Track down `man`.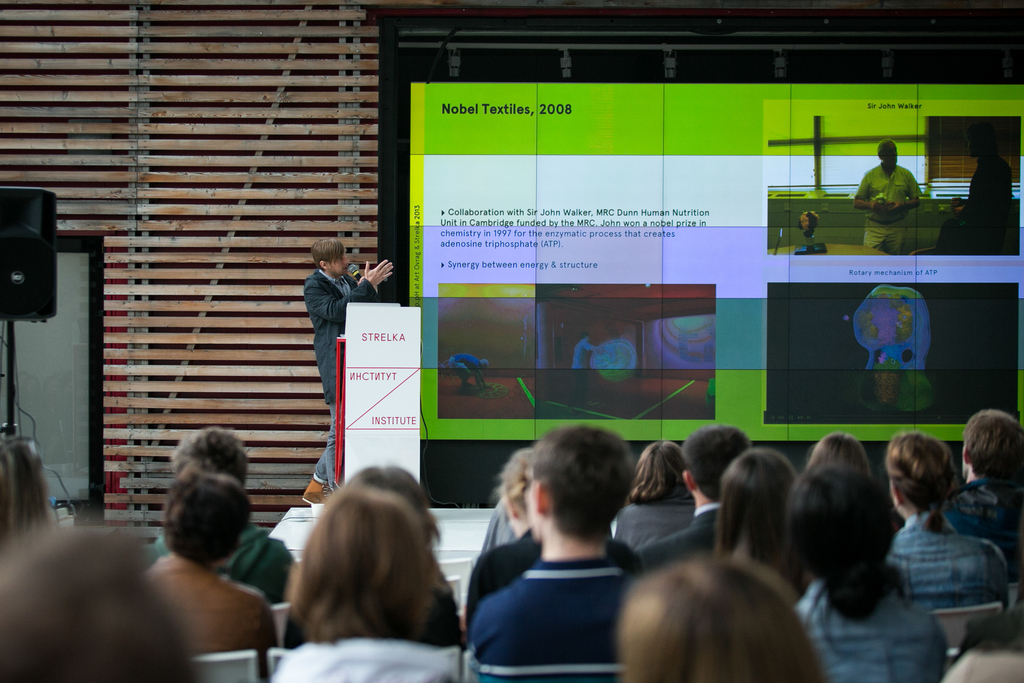
Tracked to [x1=849, y1=144, x2=924, y2=249].
